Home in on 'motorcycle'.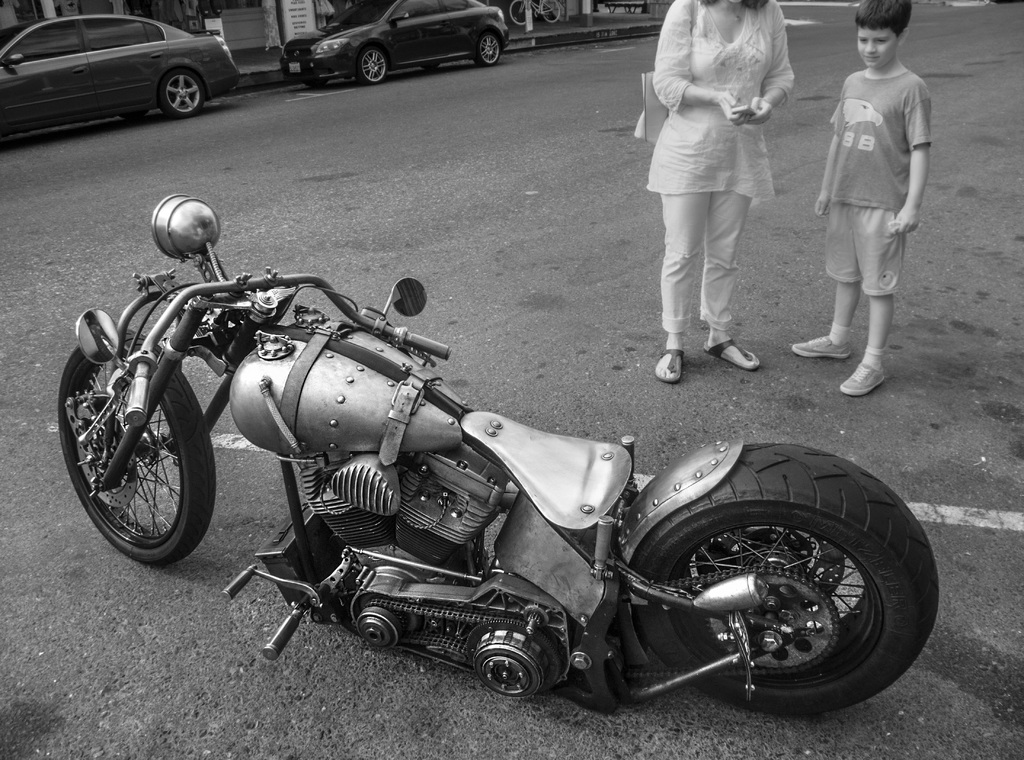
Homed in at left=54, top=189, right=935, bottom=718.
